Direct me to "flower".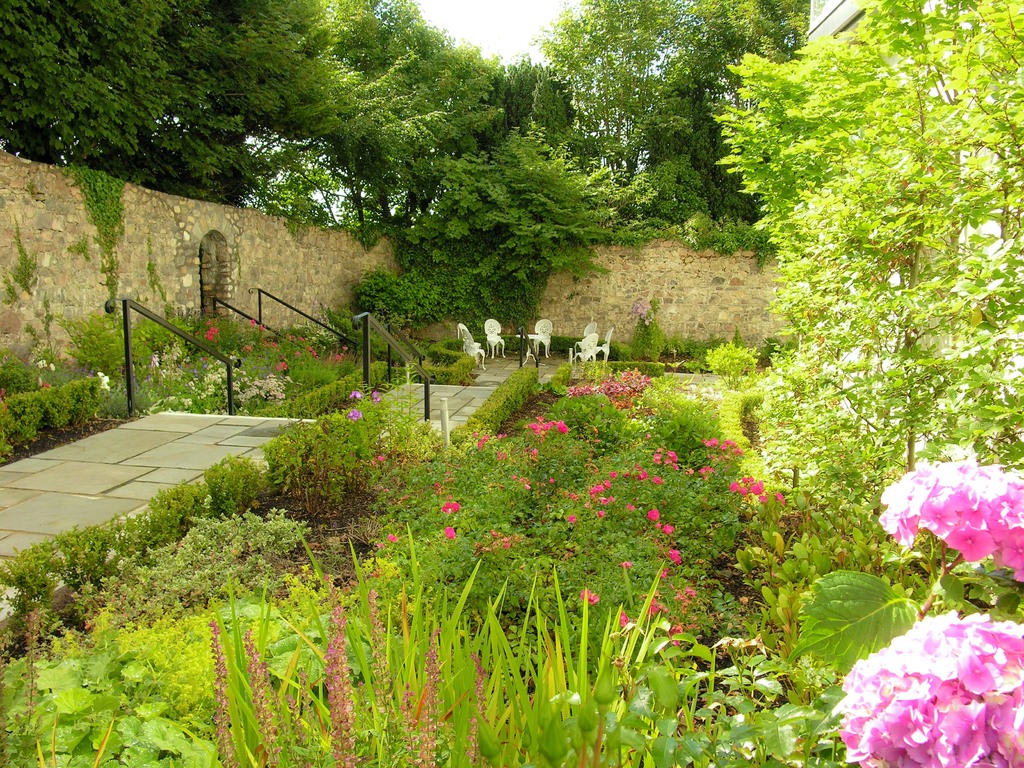
Direction: [390, 535, 401, 545].
